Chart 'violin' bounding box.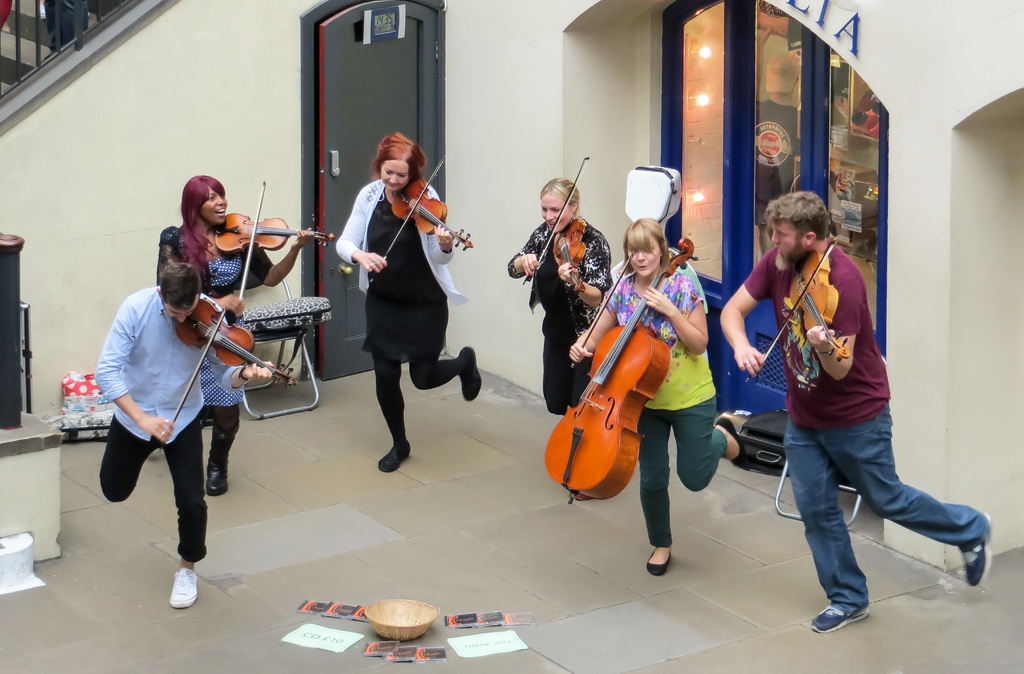
Charted: 127,229,264,463.
